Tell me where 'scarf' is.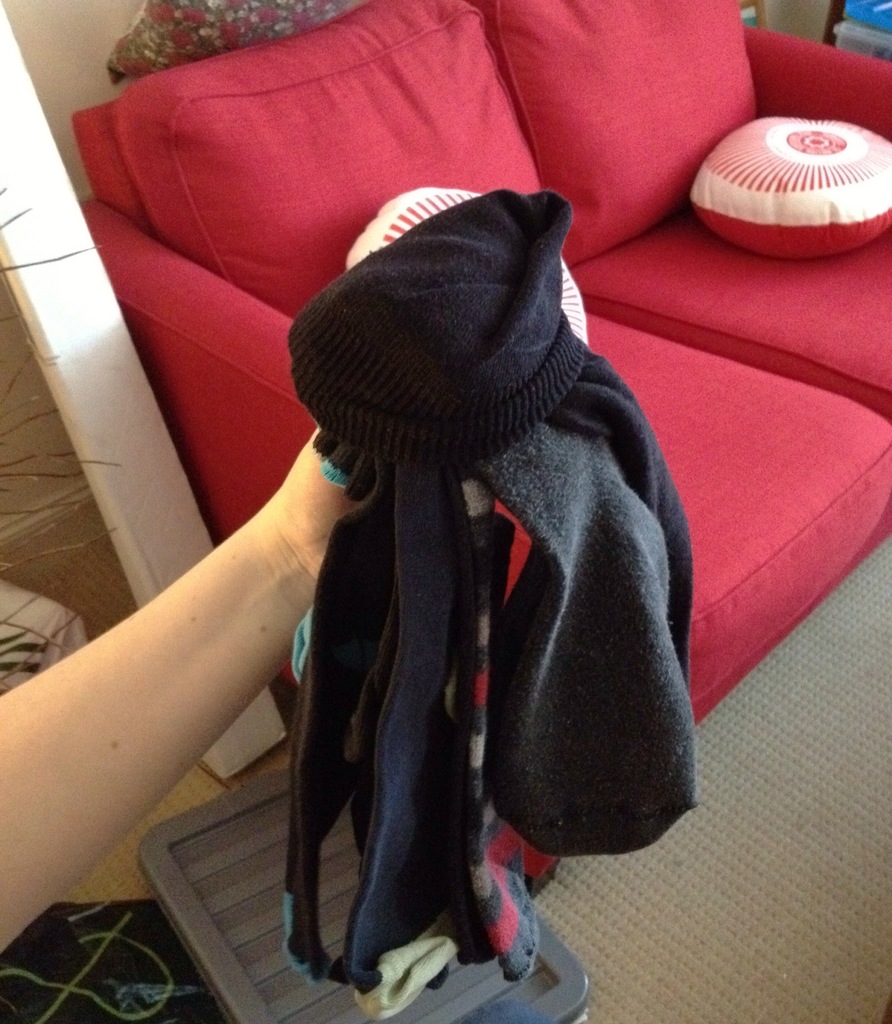
'scarf' is at rect(288, 184, 697, 1000).
